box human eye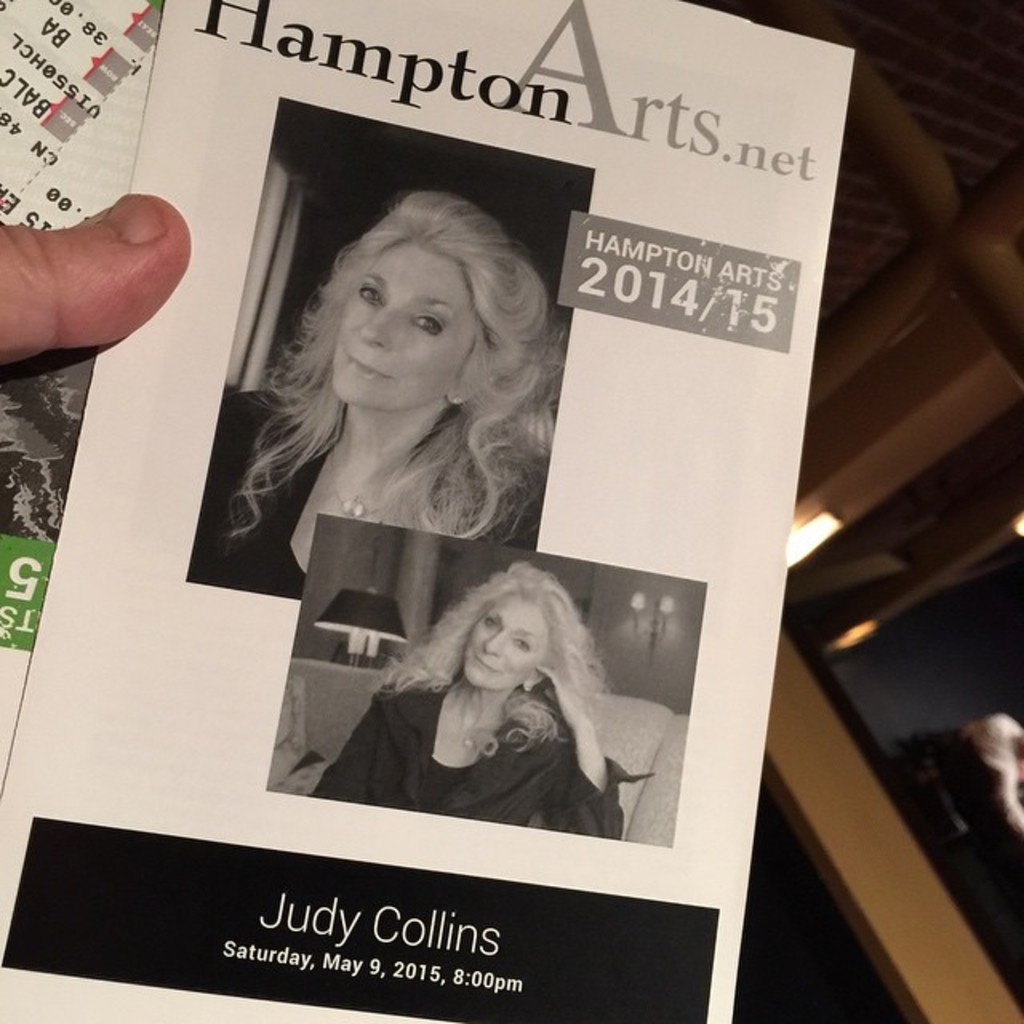
<bbox>486, 618, 502, 630</bbox>
